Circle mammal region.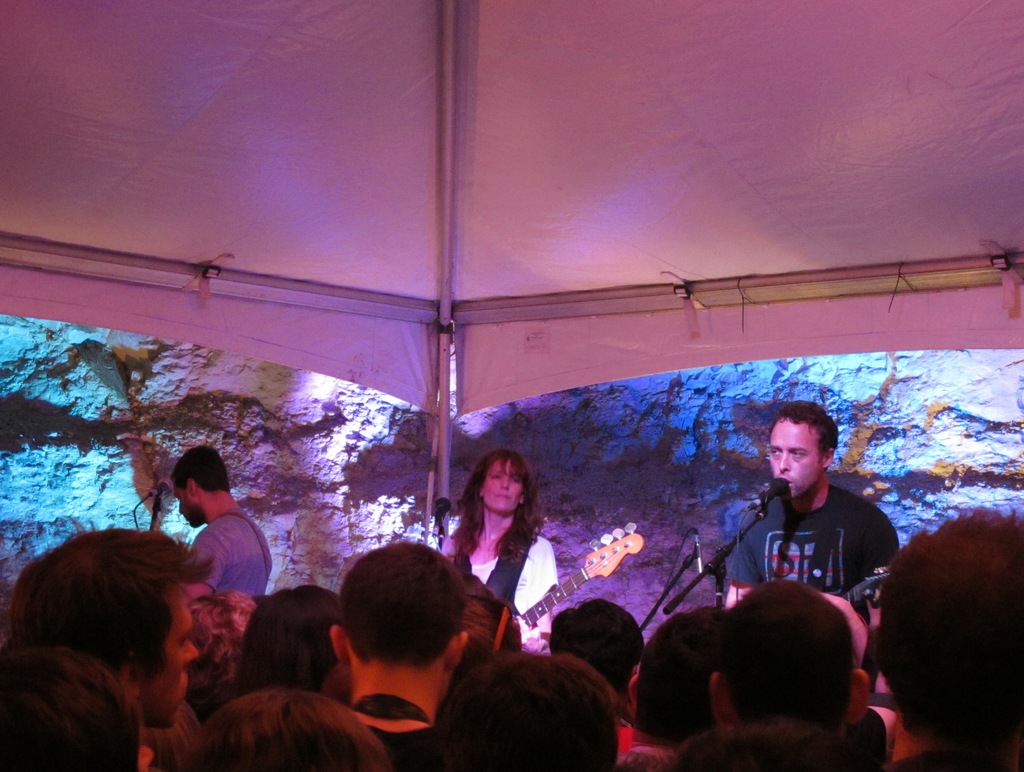
Region: 0, 541, 250, 771.
